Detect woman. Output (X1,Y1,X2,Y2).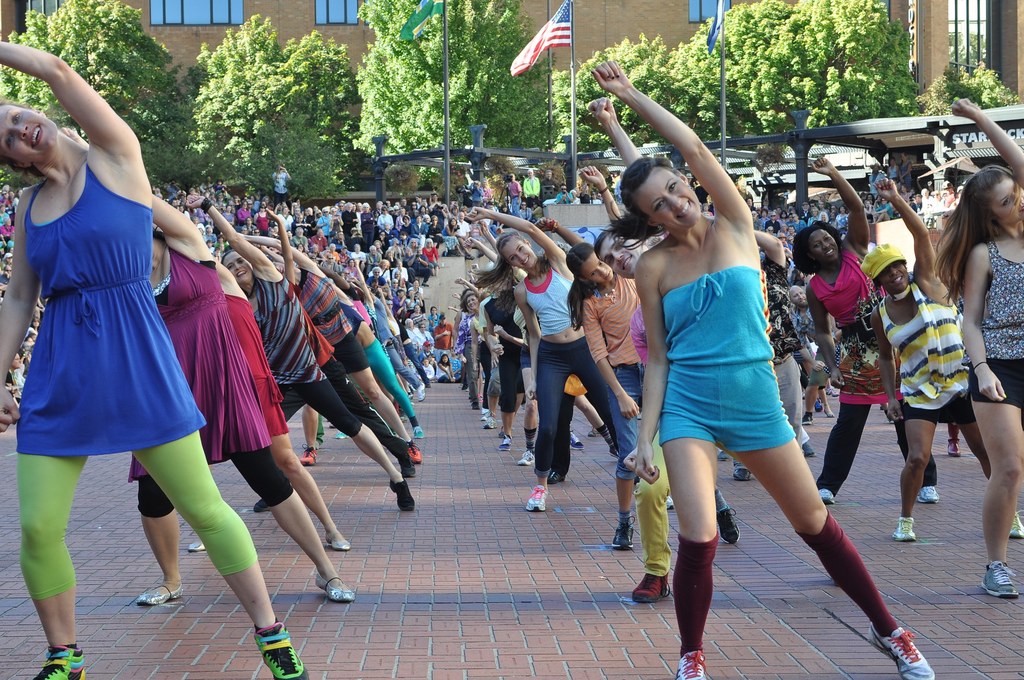
(122,194,360,604).
